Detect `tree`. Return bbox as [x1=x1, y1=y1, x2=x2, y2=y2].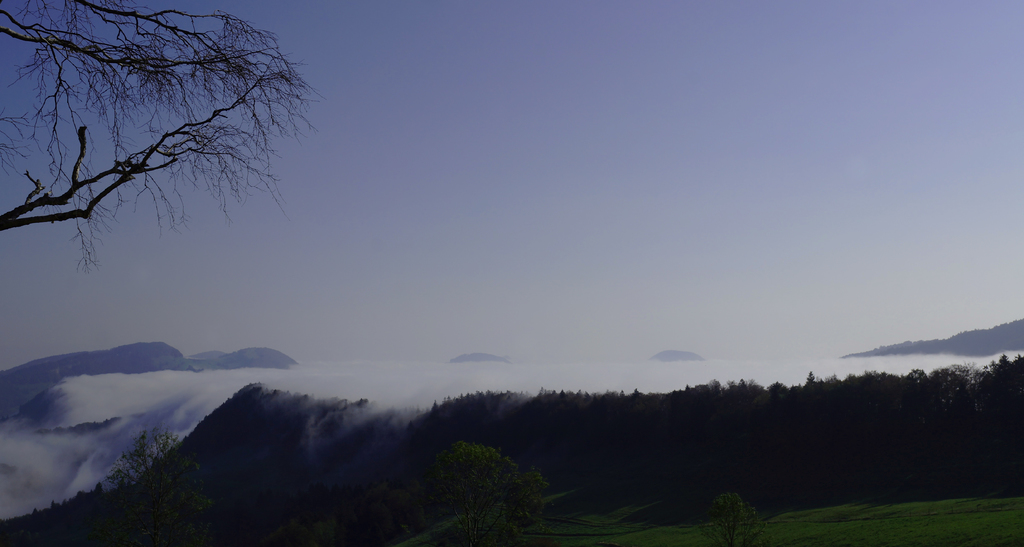
[x1=0, y1=0, x2=320, y2=285].
